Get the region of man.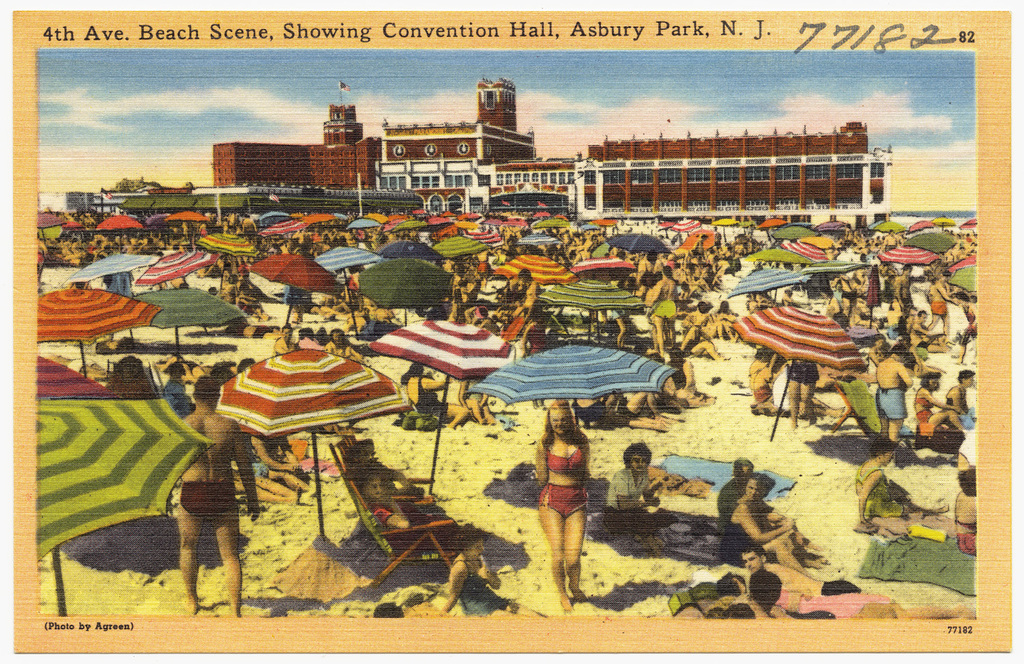
872 345 911 440.
